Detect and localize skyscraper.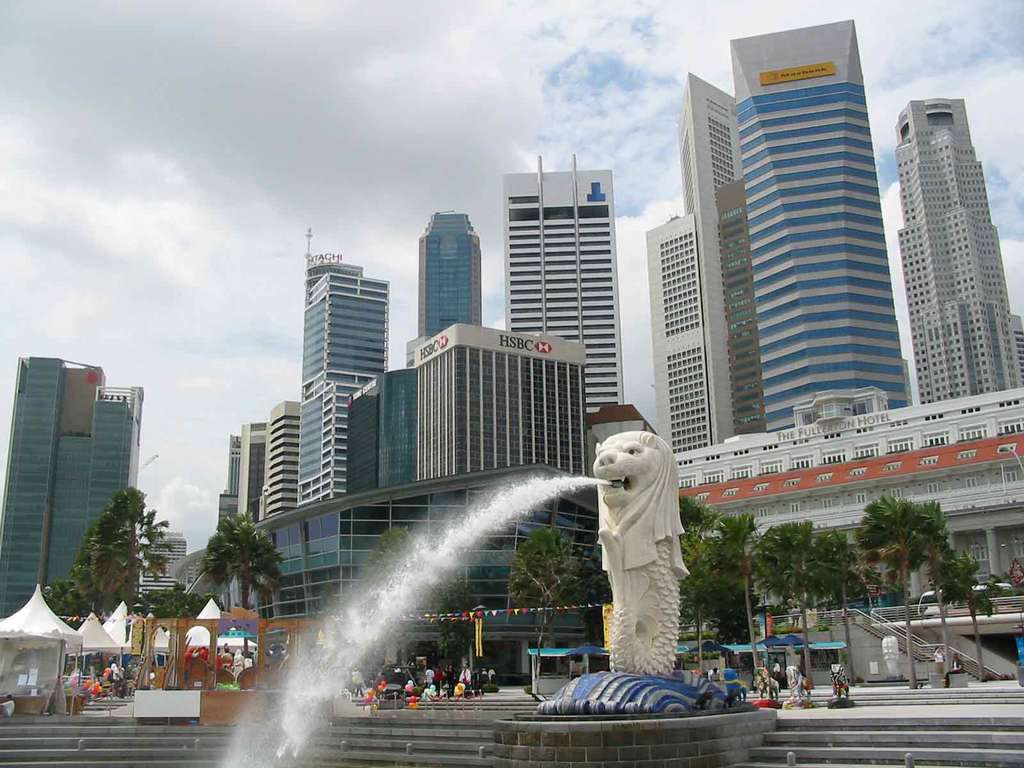
Localized at 882,57,1016,440.
